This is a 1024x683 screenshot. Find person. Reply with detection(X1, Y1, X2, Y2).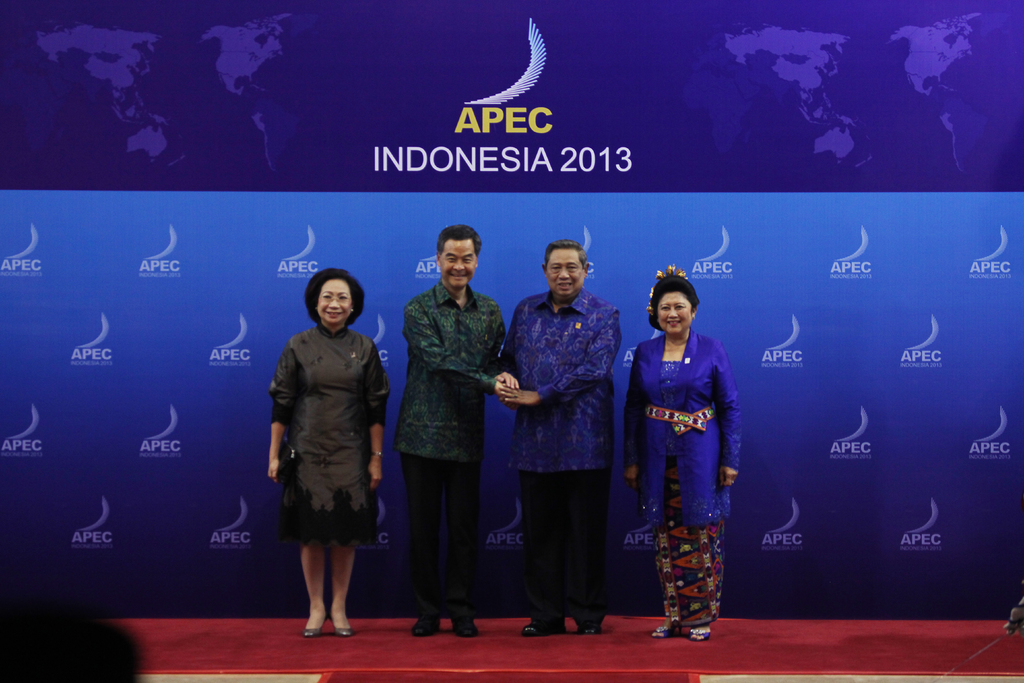
detection(623, 272, 745, 652).
